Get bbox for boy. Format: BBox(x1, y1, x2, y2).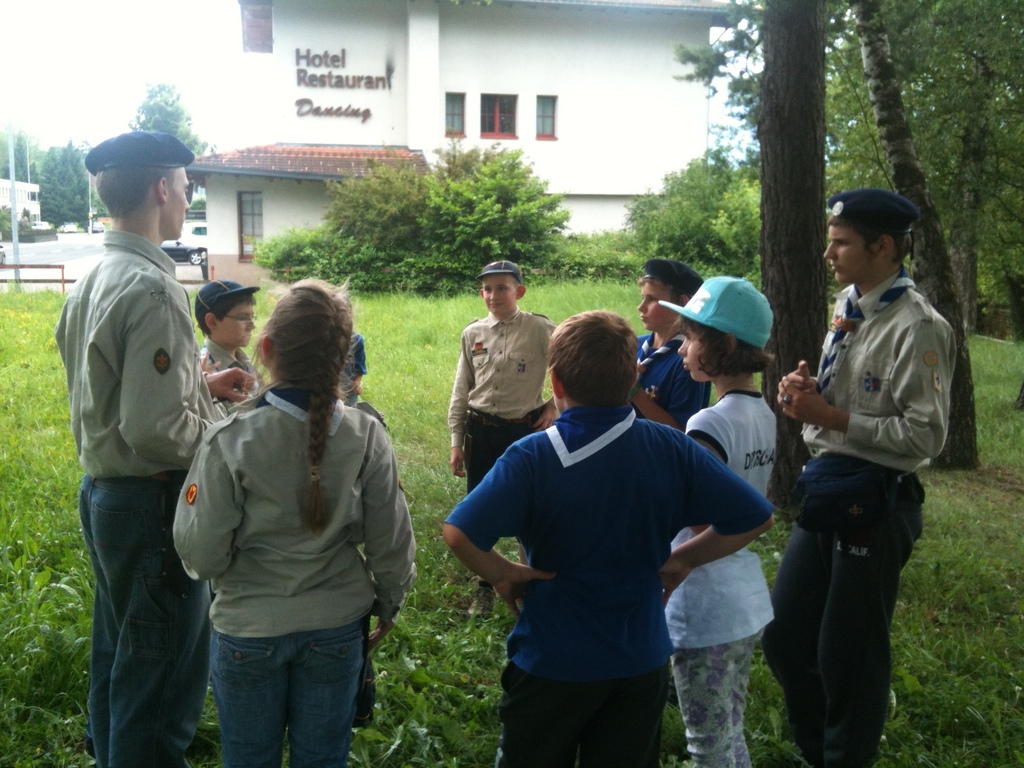
BBox(451, 259, 566, 594).
